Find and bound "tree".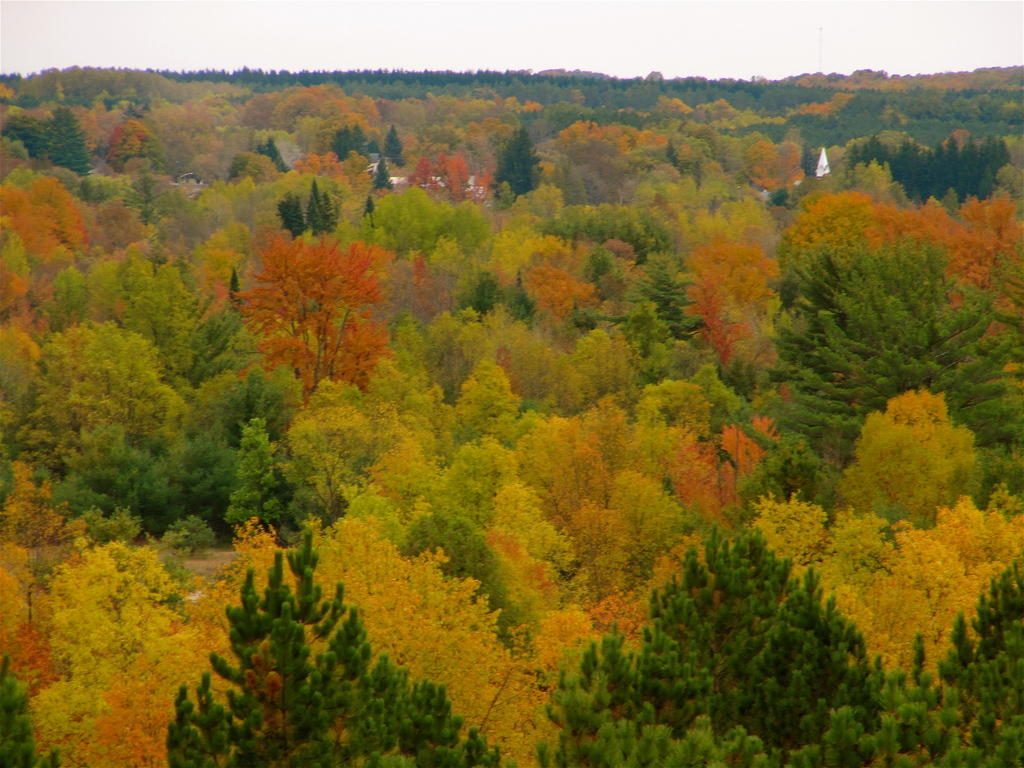
Bound: bbox=[227, 195, 401, 404].
